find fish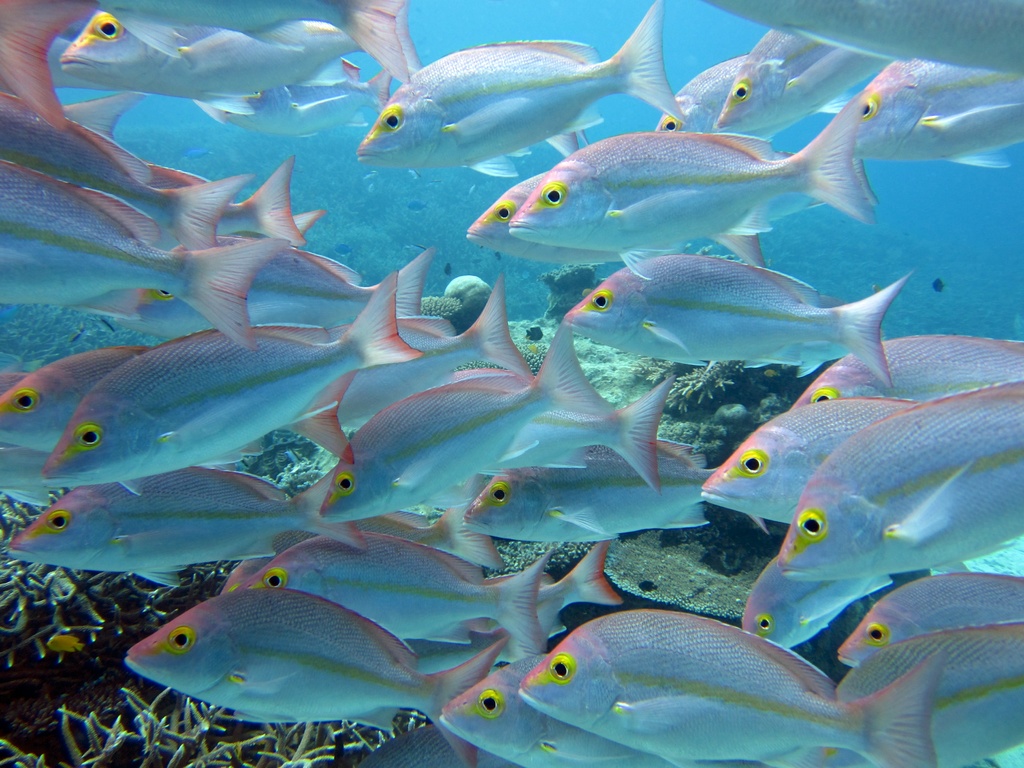
crop(0, 372, 251, 508)
